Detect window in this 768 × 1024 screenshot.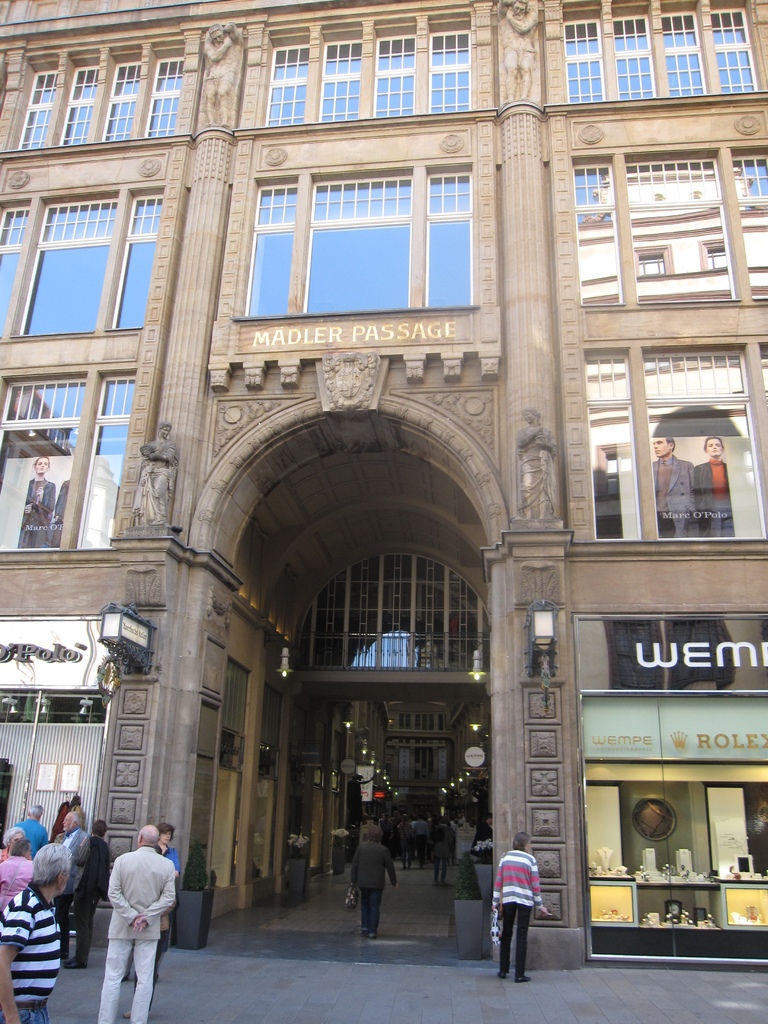
Detection: <region>734, 149, 767, 305</region>.
